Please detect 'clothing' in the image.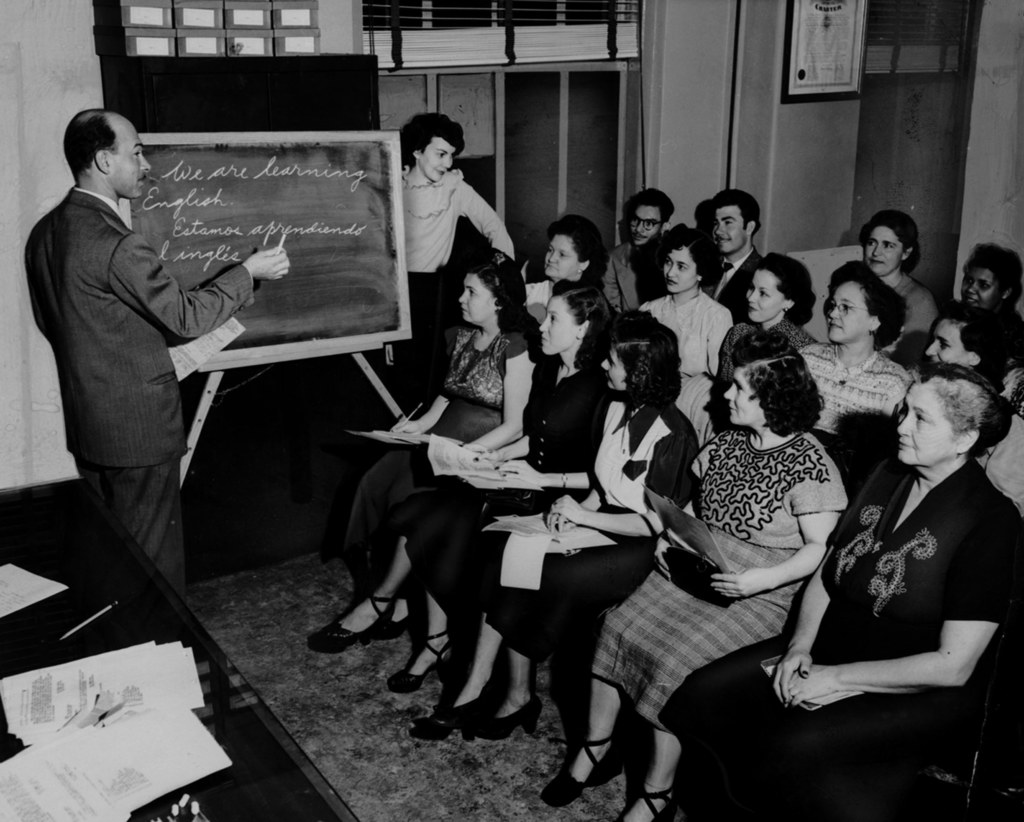
[left=20, top=70, right=244, bottom=699].
